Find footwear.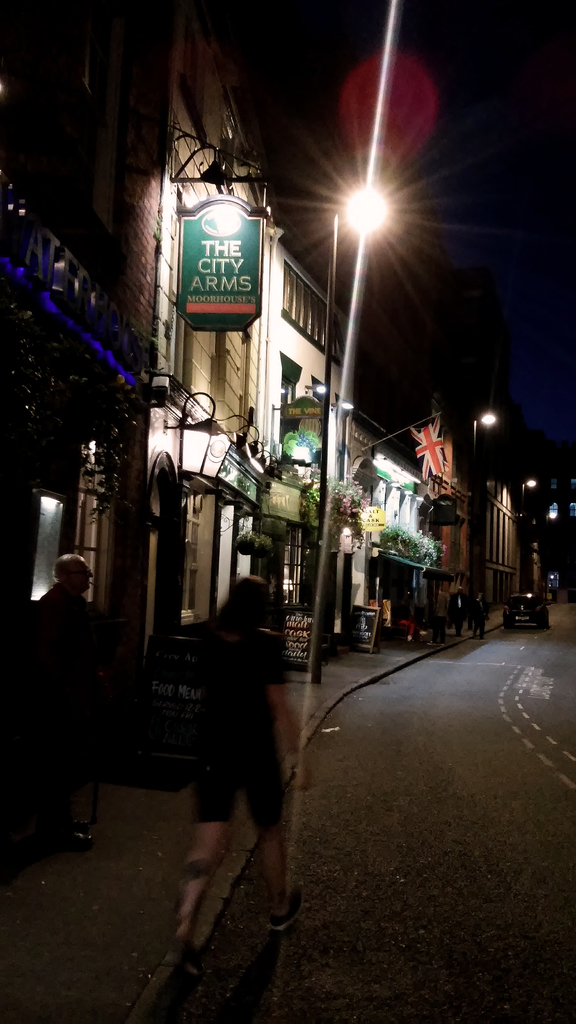
x1=274, y1=884, x2=307, y2=935.
